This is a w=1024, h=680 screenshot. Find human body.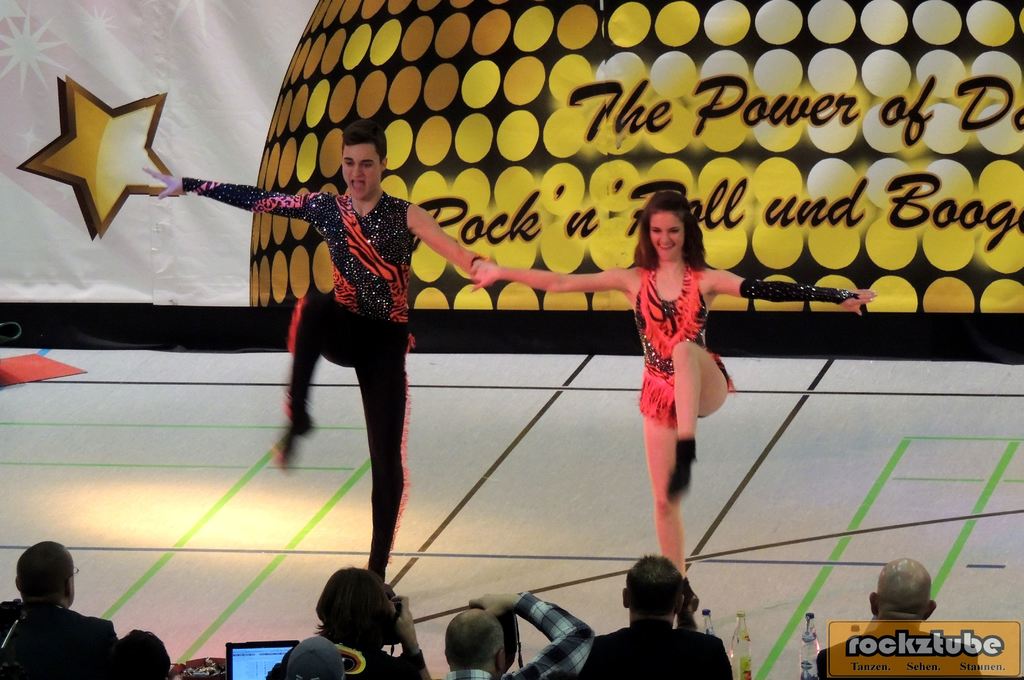
Bounding box: (472, 189, 876, 578).
